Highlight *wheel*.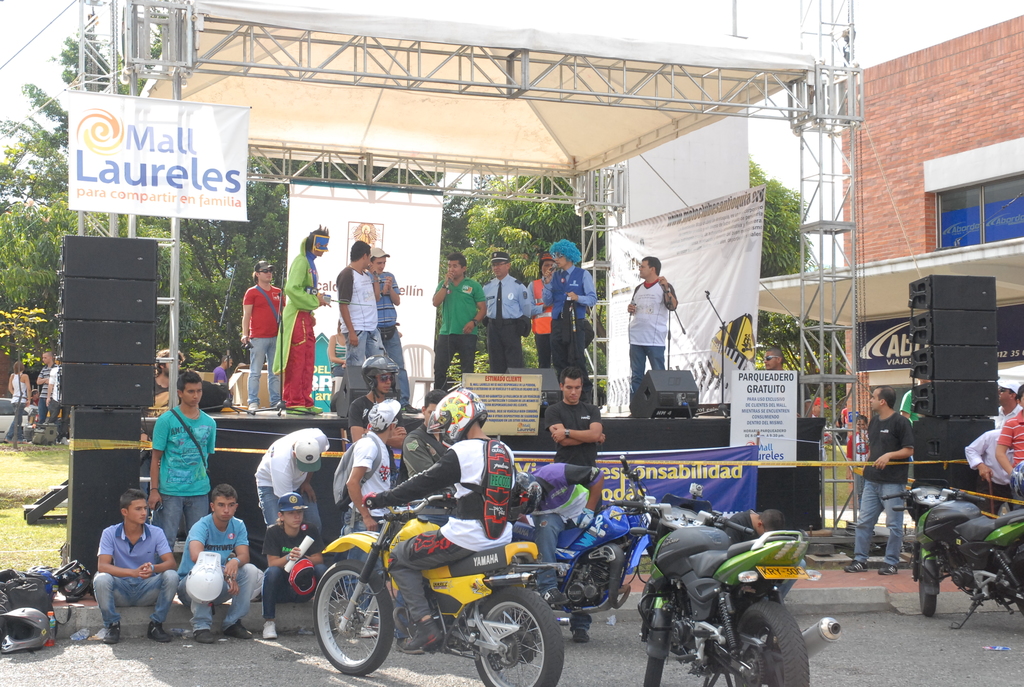
Highlighted region: bbox=[305, 581, 385, 670].
